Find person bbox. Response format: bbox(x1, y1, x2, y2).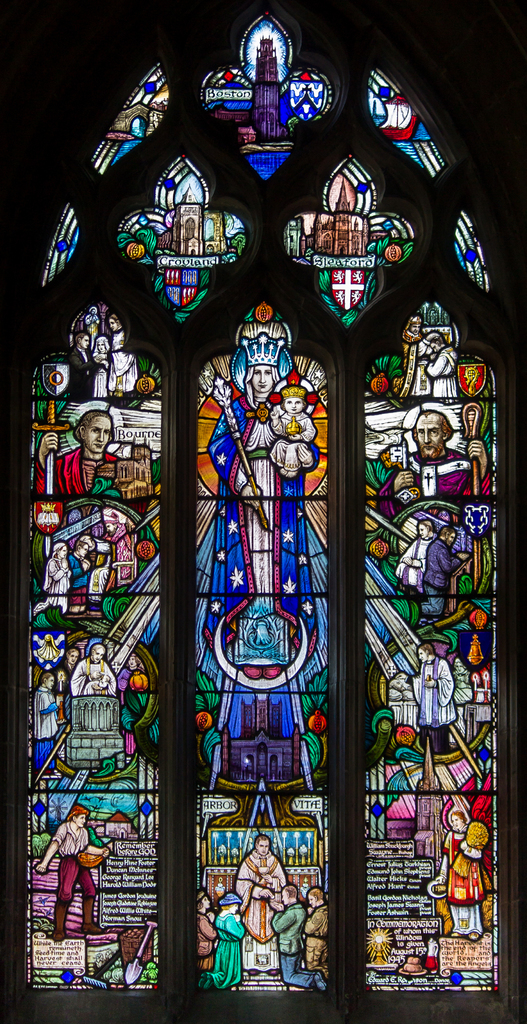
bbox(396, 515, 436, 590).
